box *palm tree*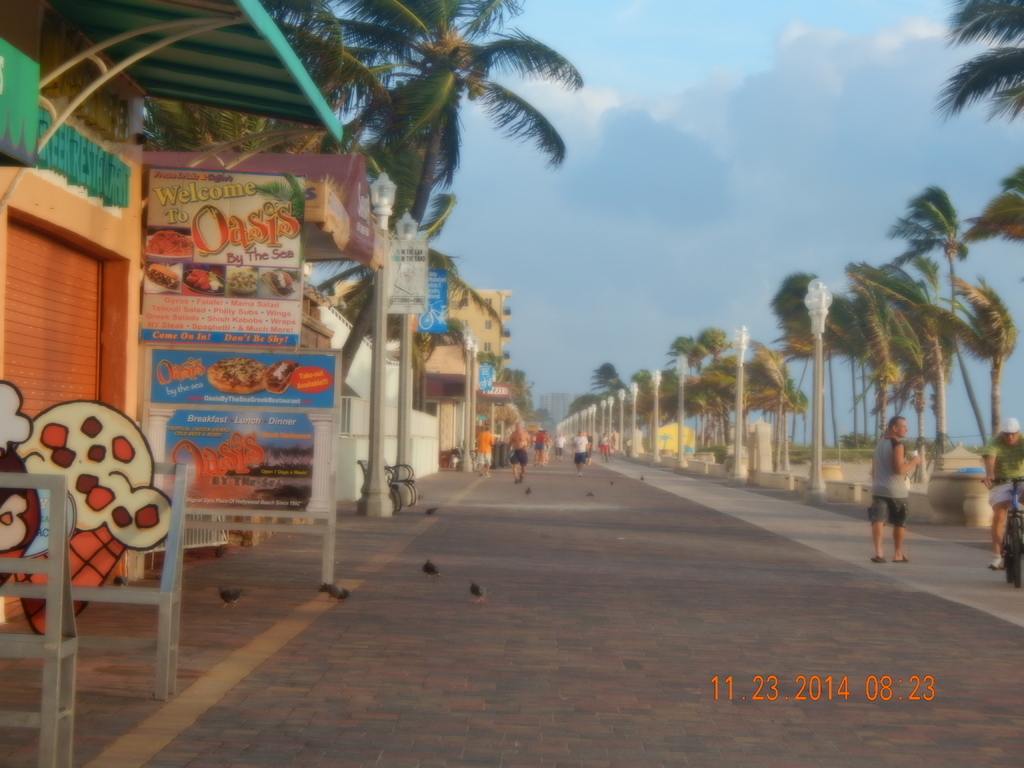
(left=145, top=0, right=388, bottom=147)
